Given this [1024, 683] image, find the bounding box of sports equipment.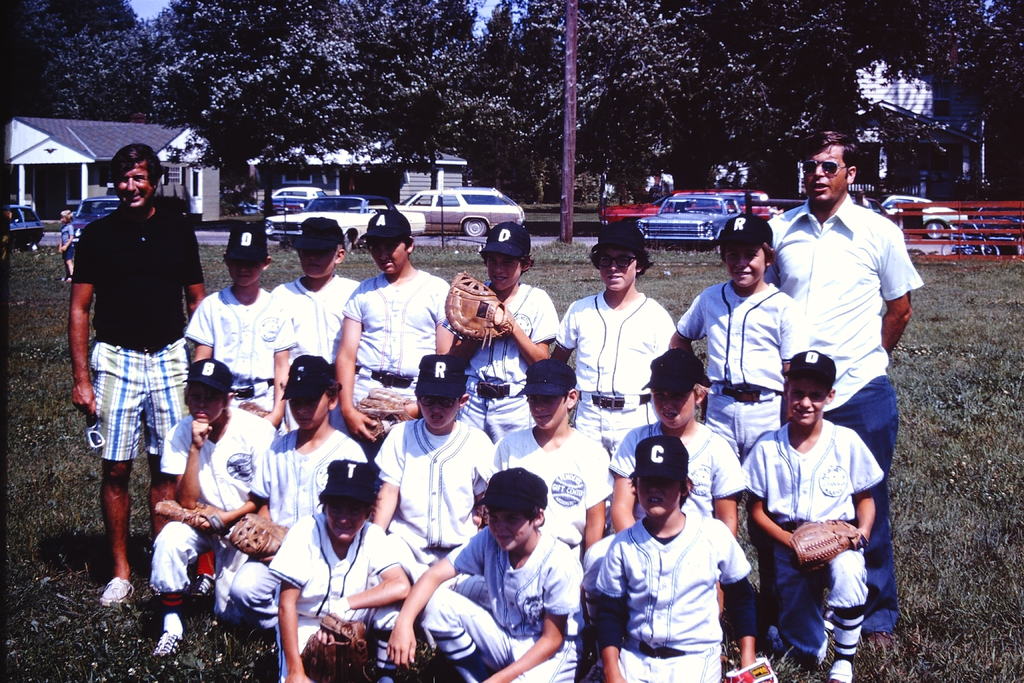
region(300, 616, 380, 682).
